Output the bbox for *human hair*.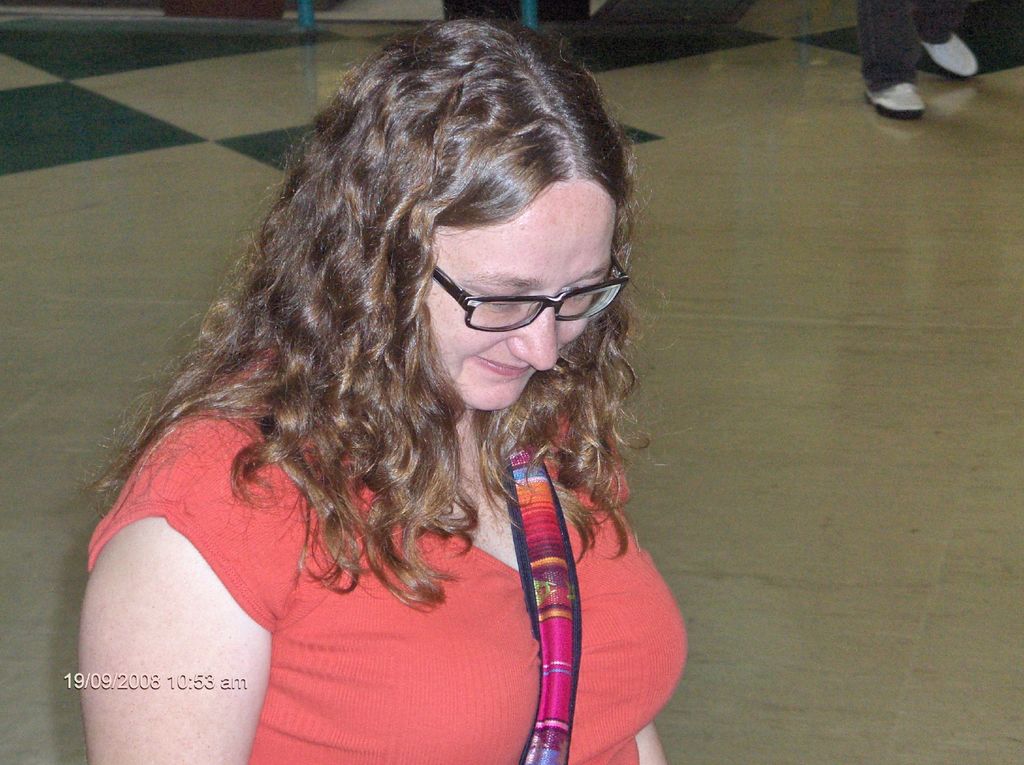
(123,39,624,608).
